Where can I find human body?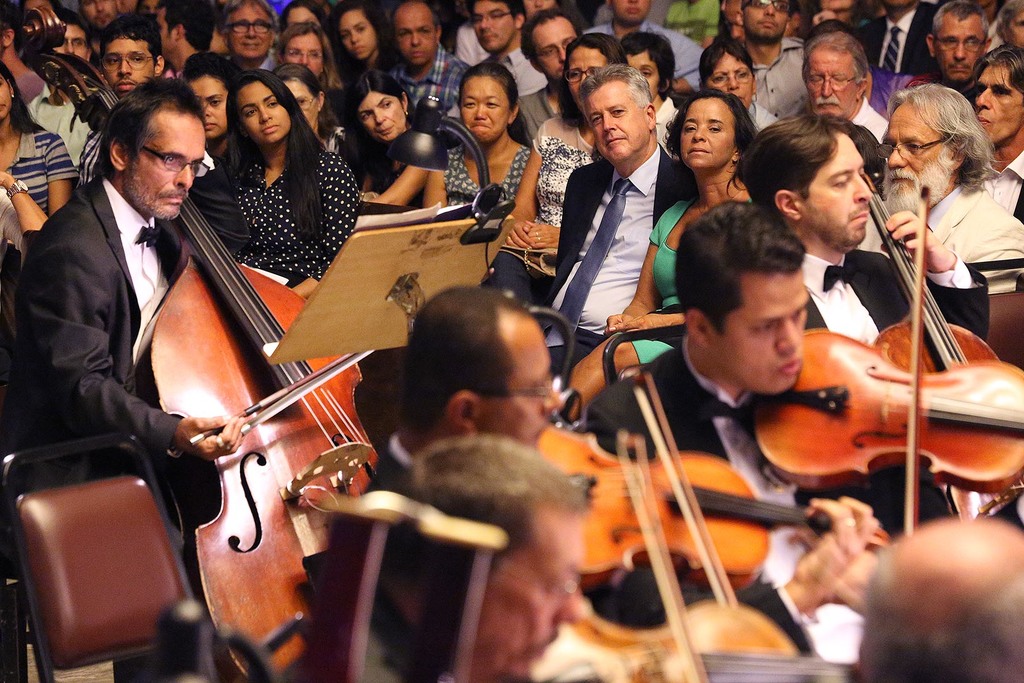
You can find it at 817 0 928 78.
